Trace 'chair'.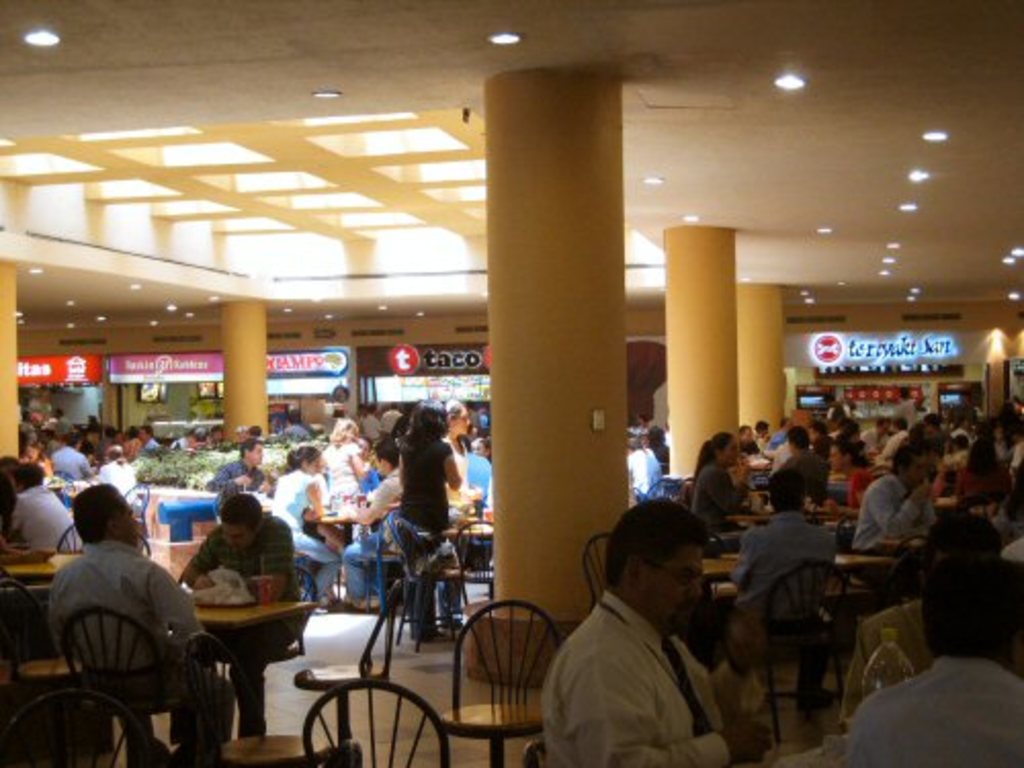
Traced to l=430, t=586, r=567, b=735.
